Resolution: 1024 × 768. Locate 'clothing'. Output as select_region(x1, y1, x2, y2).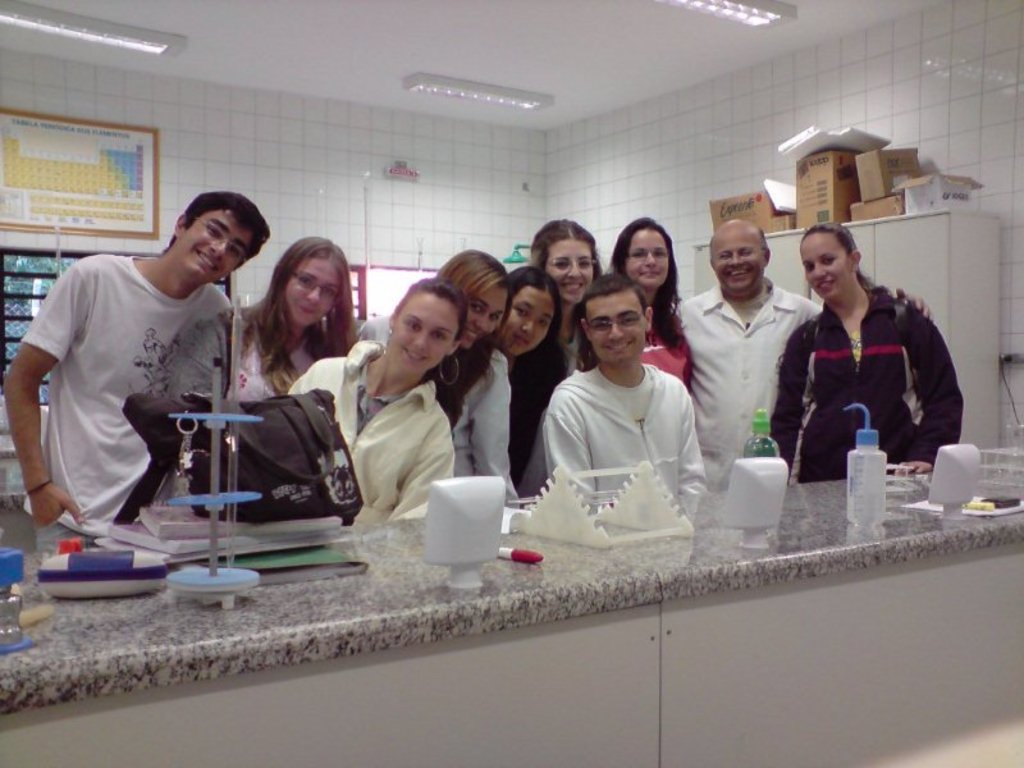
select_region(23, 256, 230, 568).
